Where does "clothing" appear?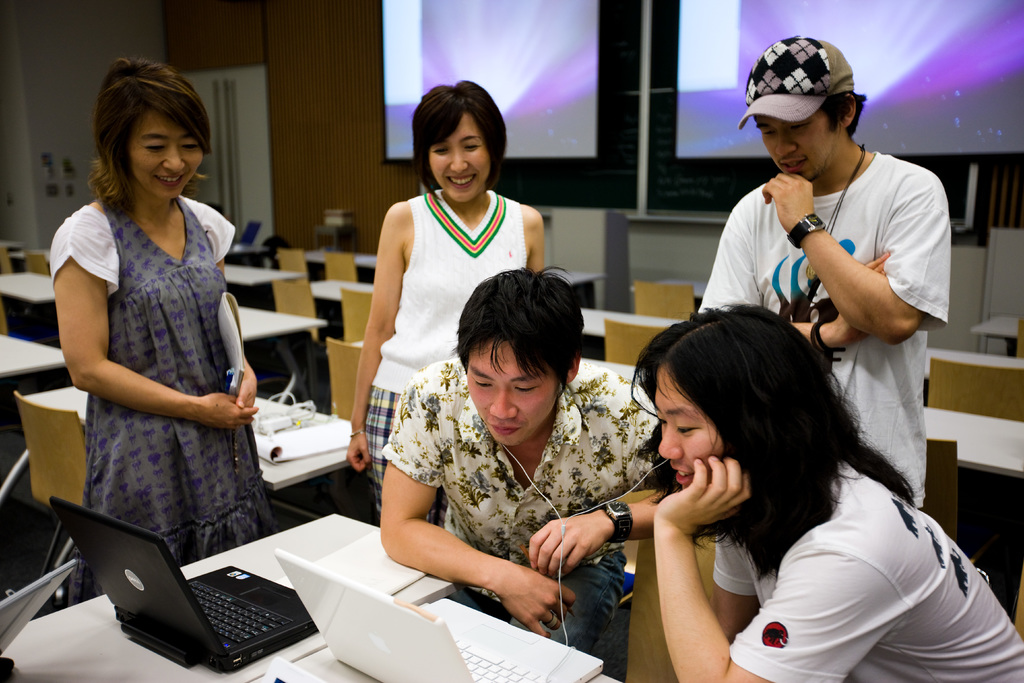
Appears at 380, 356, 660, 654.
